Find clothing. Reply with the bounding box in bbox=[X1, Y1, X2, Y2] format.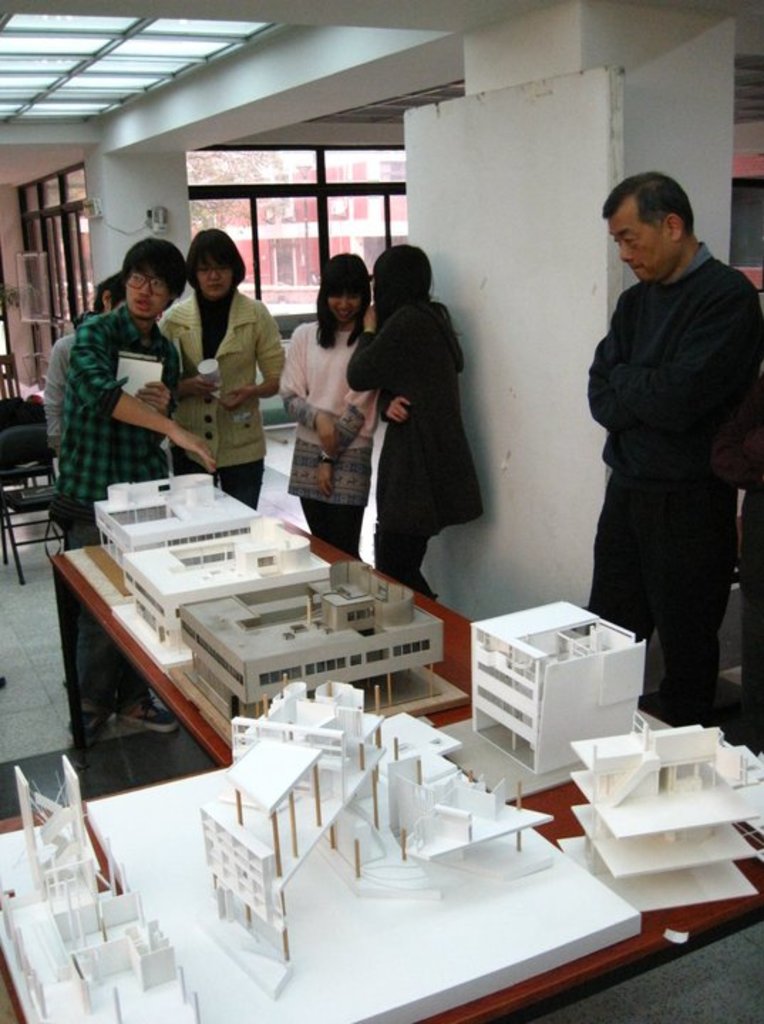
bbox=[286, 311, 390, 518].
